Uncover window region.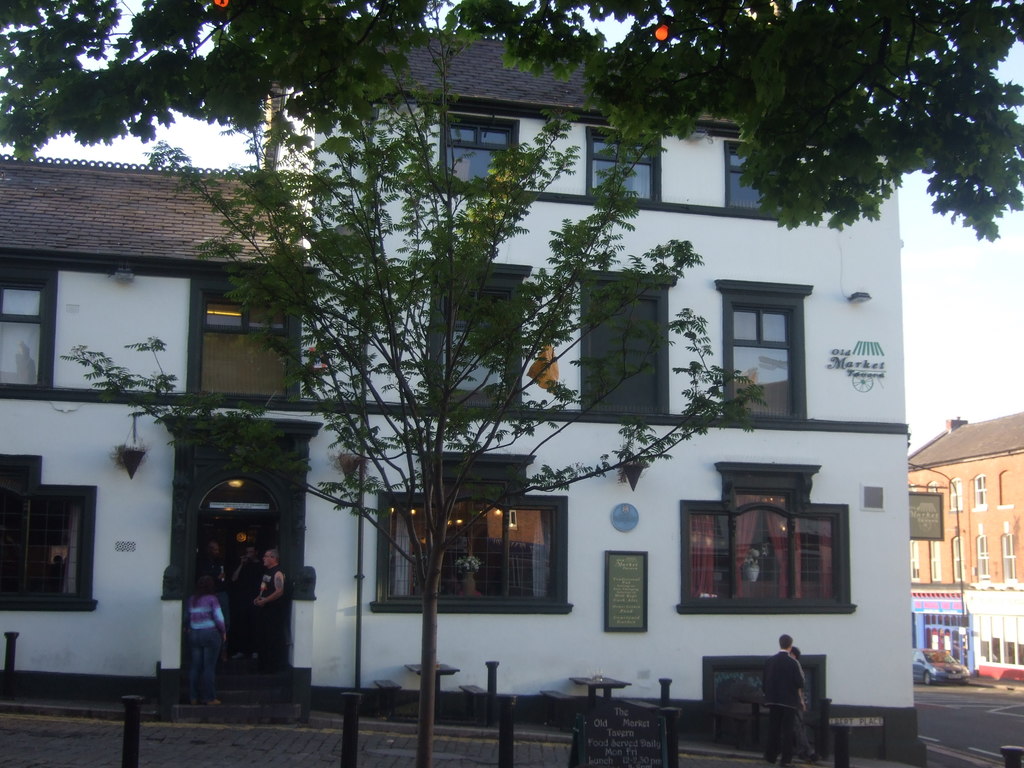
Uncovered: x1=682, y1=477, x2=847, y2=618.
